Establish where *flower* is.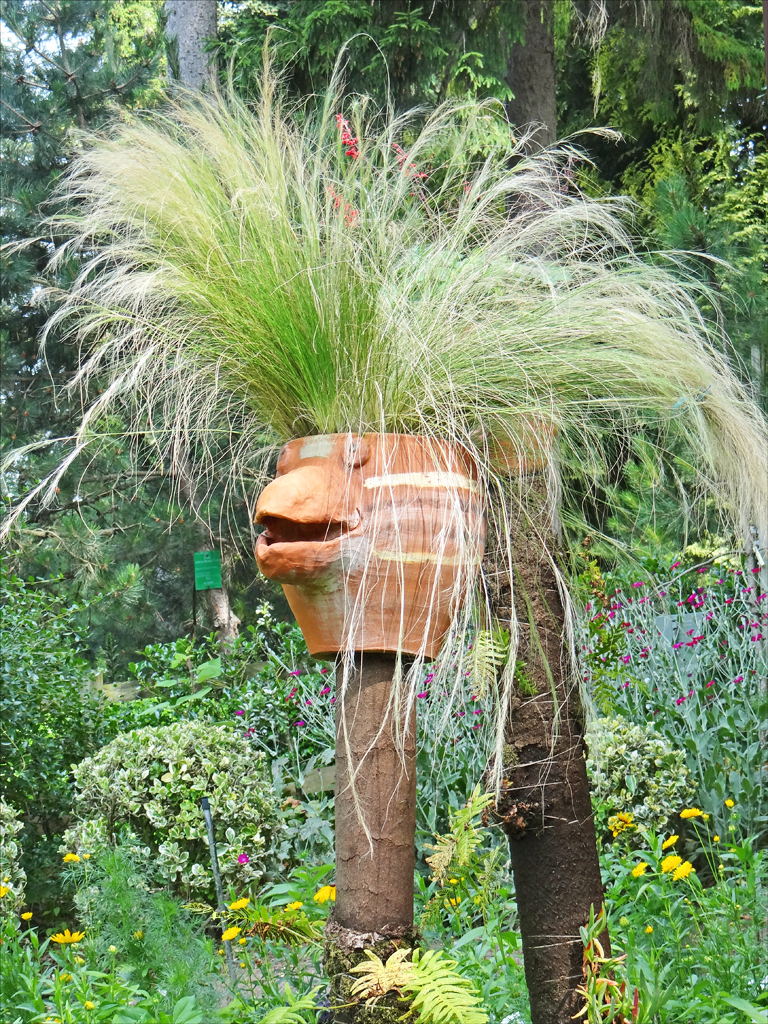
Established at [x1=47, y1=927, x2=91, y2=950].
